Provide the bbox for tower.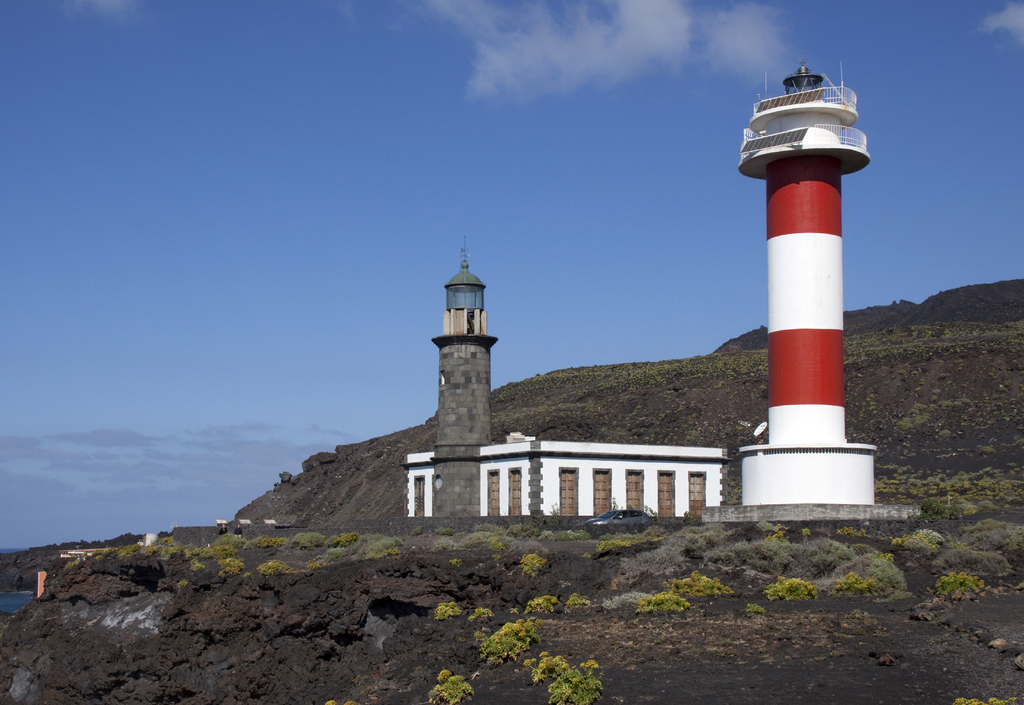
box(444, 255, 488, 450).
